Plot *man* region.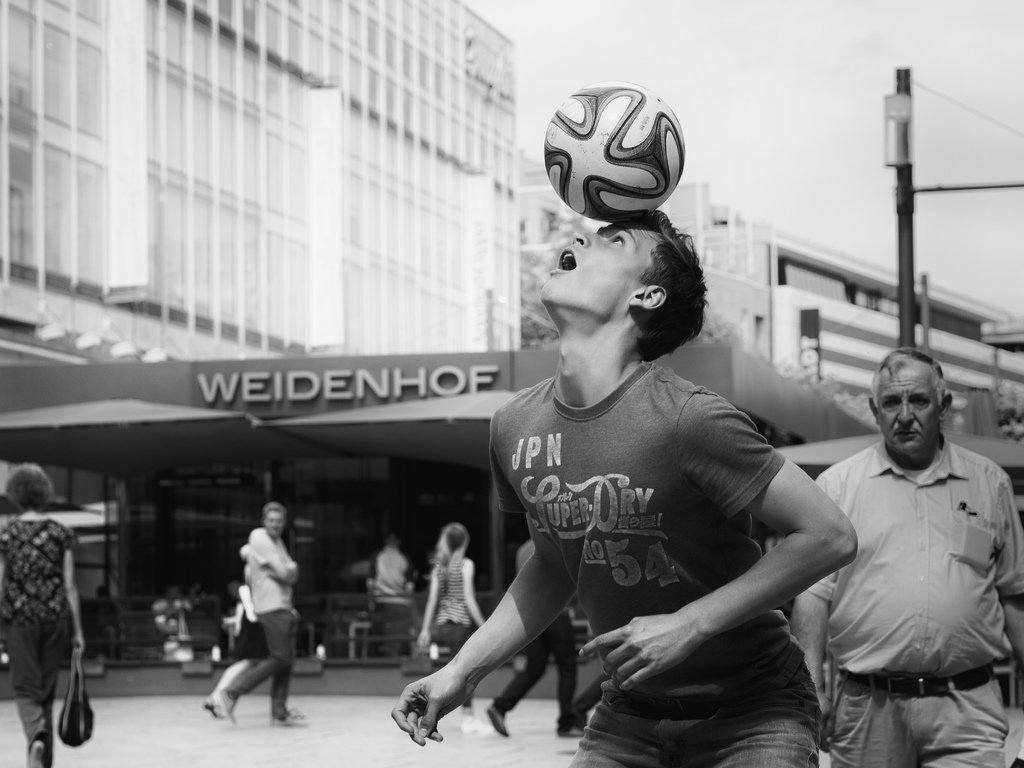
Plotted at {"x1": 794, "y1": 348, "x2": 1023, "y2": 767}.
